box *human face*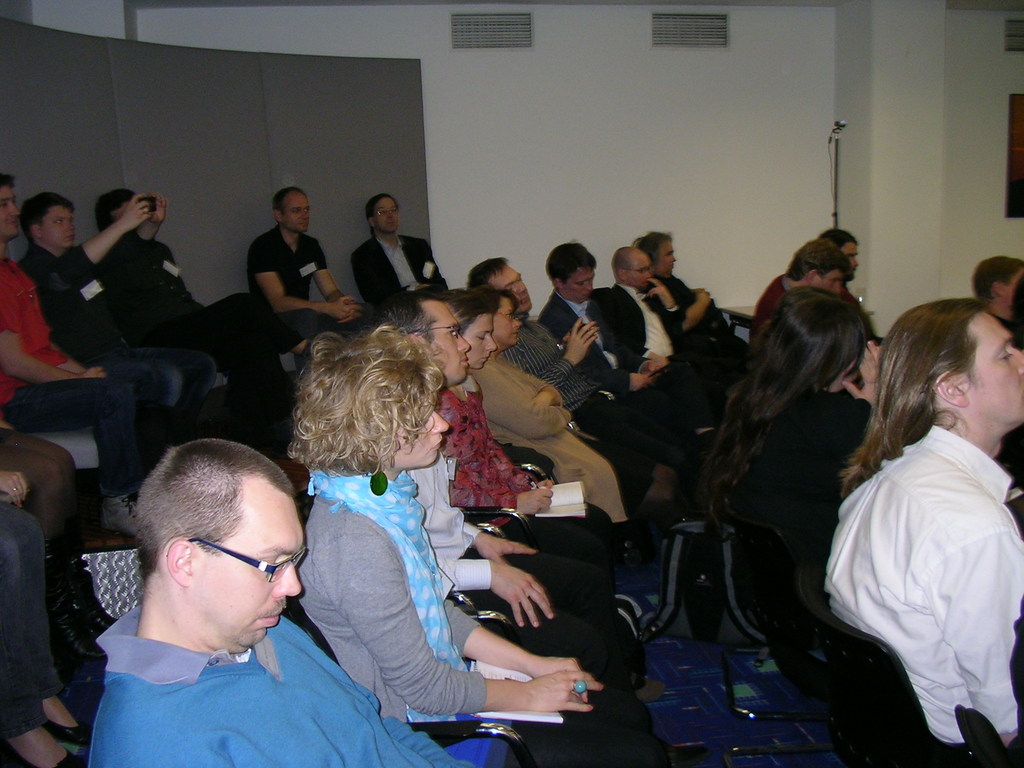
657, 242, 677, 276
